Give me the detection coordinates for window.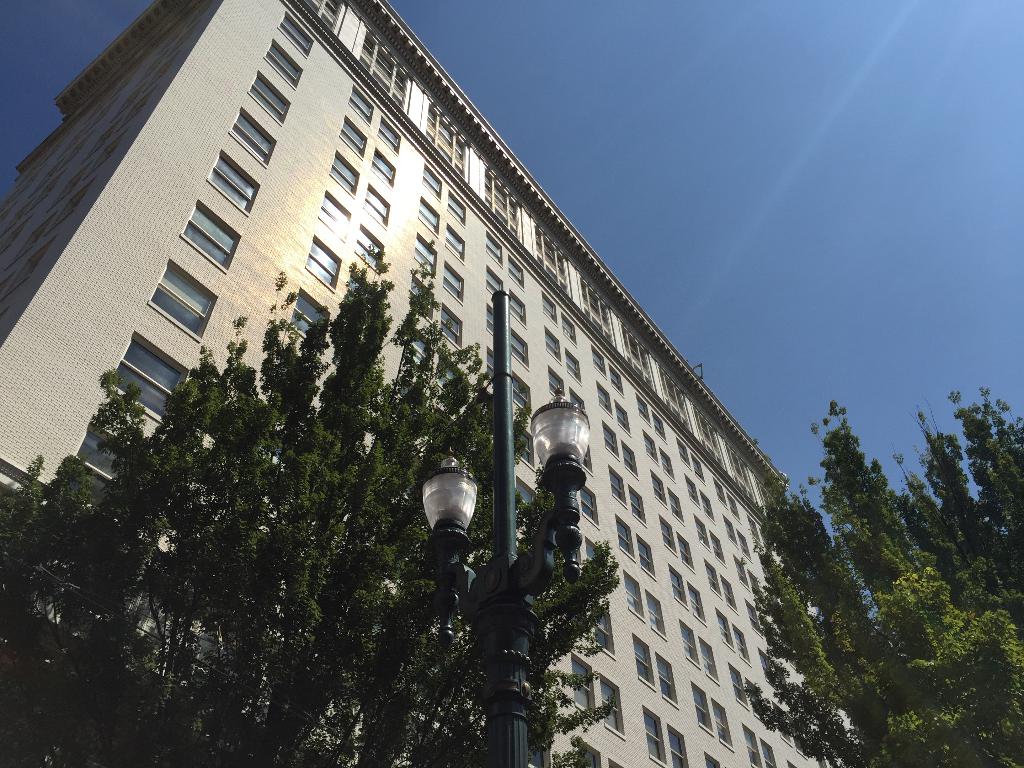
444, 221, 466, 257.
